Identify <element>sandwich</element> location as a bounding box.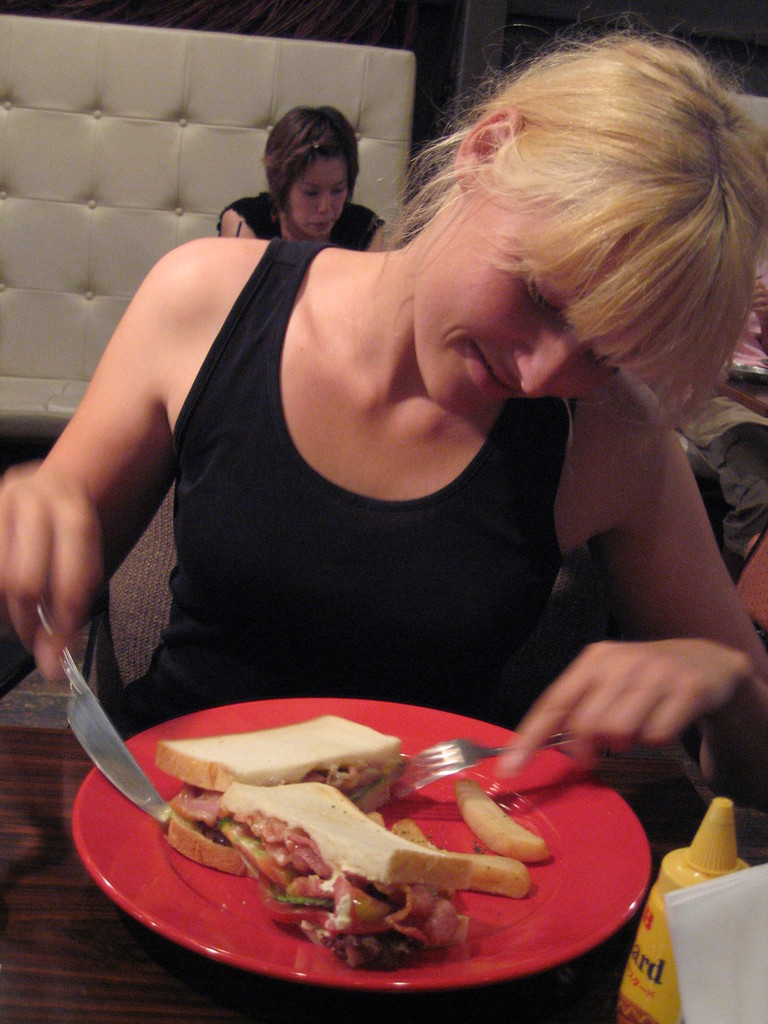
[left=155, top=703, right=405, bottom=874].
